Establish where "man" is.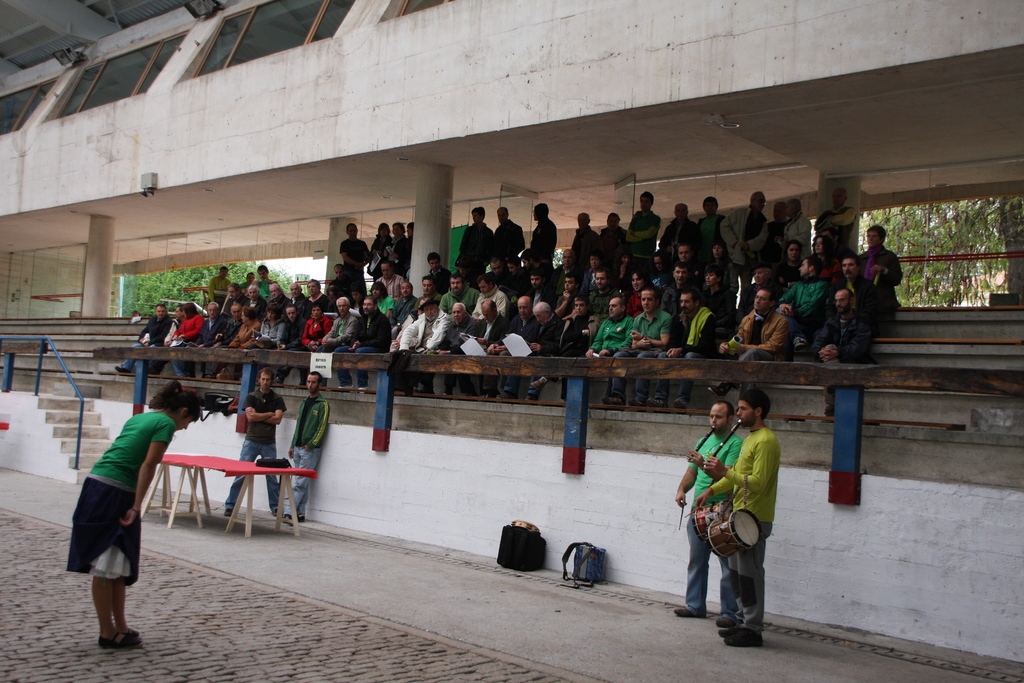
Established at pyautogui.locateOnScreen(623, 187, 662, 286).
